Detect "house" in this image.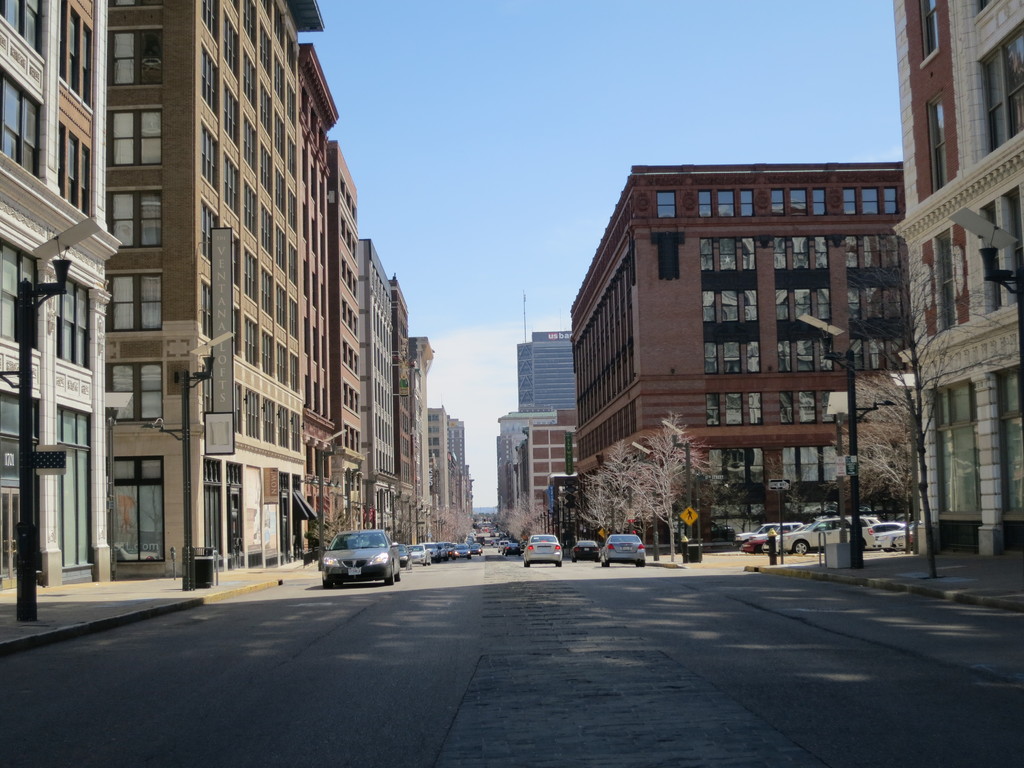
Detection: [left=892, top=4, right=1023, bottom=555].
